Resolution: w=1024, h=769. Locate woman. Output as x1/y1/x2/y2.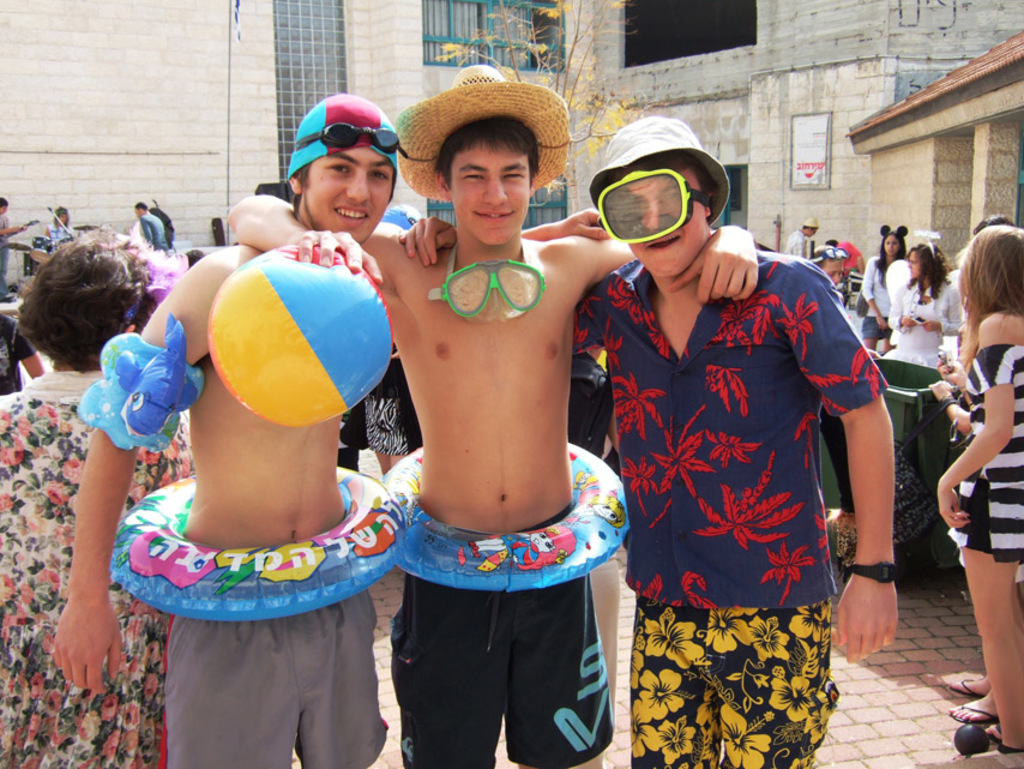
887/236/962/371.
